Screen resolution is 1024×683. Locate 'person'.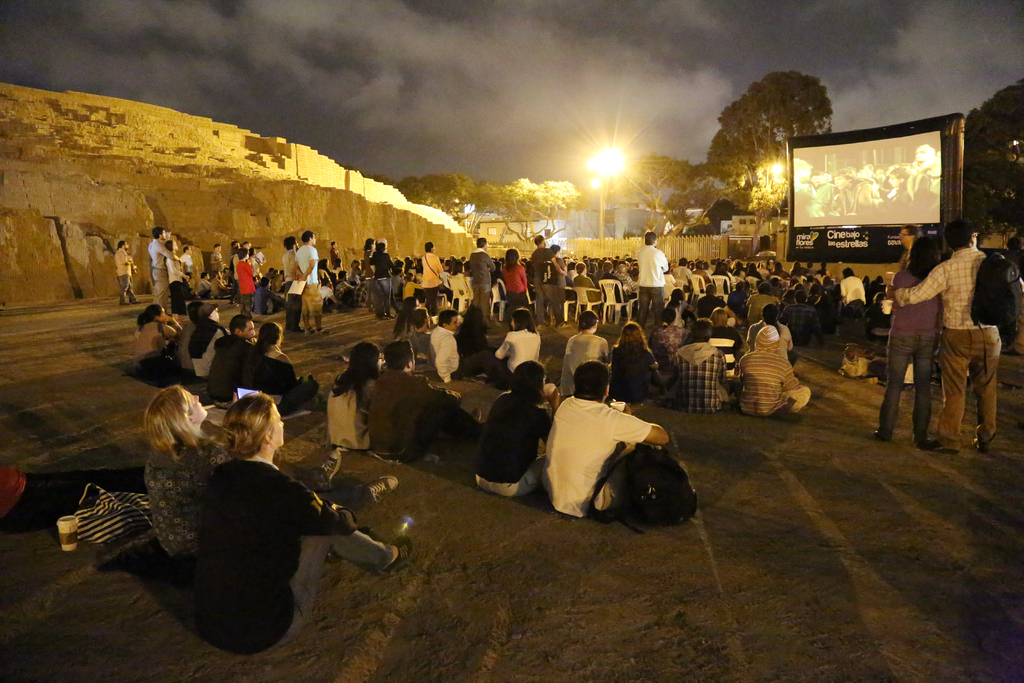
box=[608, 258, 618, 275].
